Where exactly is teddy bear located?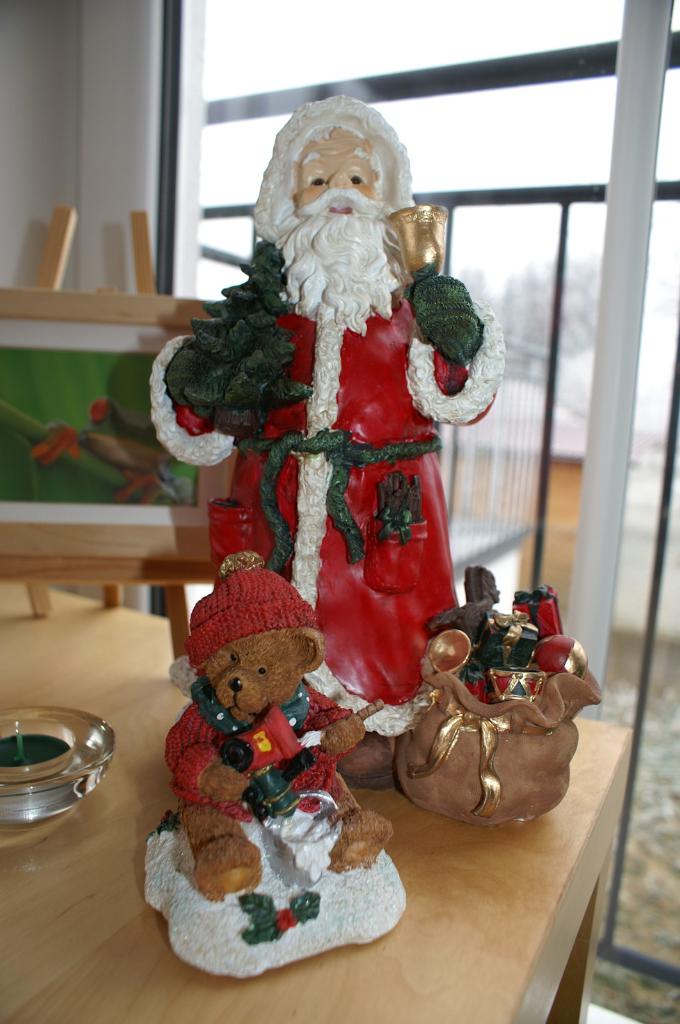
Its bounding box is bbox=(166, 547, 390, 900).
